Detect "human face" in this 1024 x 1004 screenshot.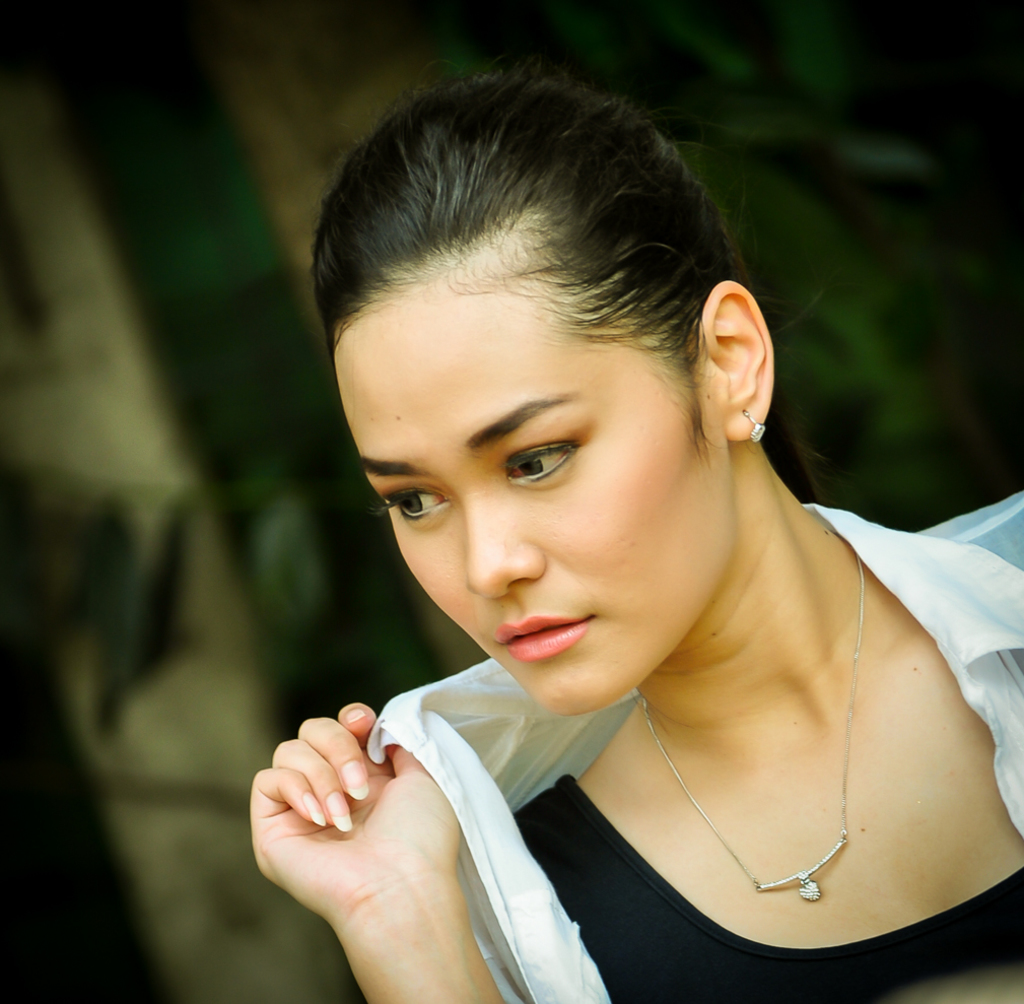
Detection: [330, 274, 688, 716].
